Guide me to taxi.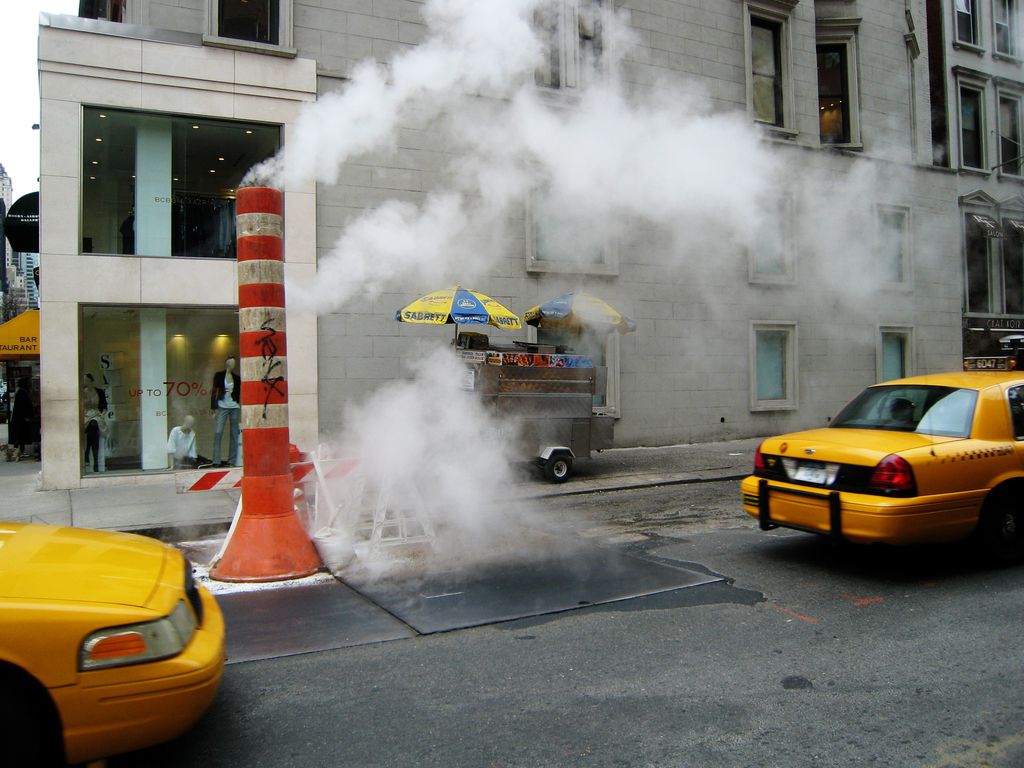
Guidance: box(0, 520, 227, 767).
